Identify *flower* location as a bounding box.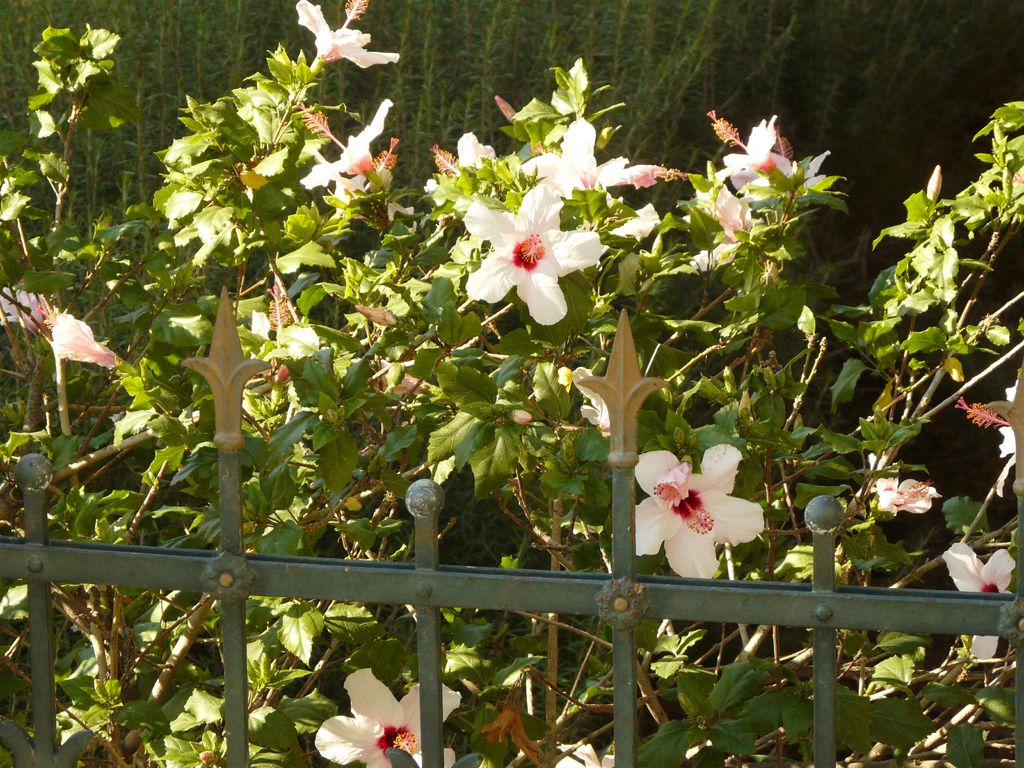
<box>0,280,45,337</box>.
